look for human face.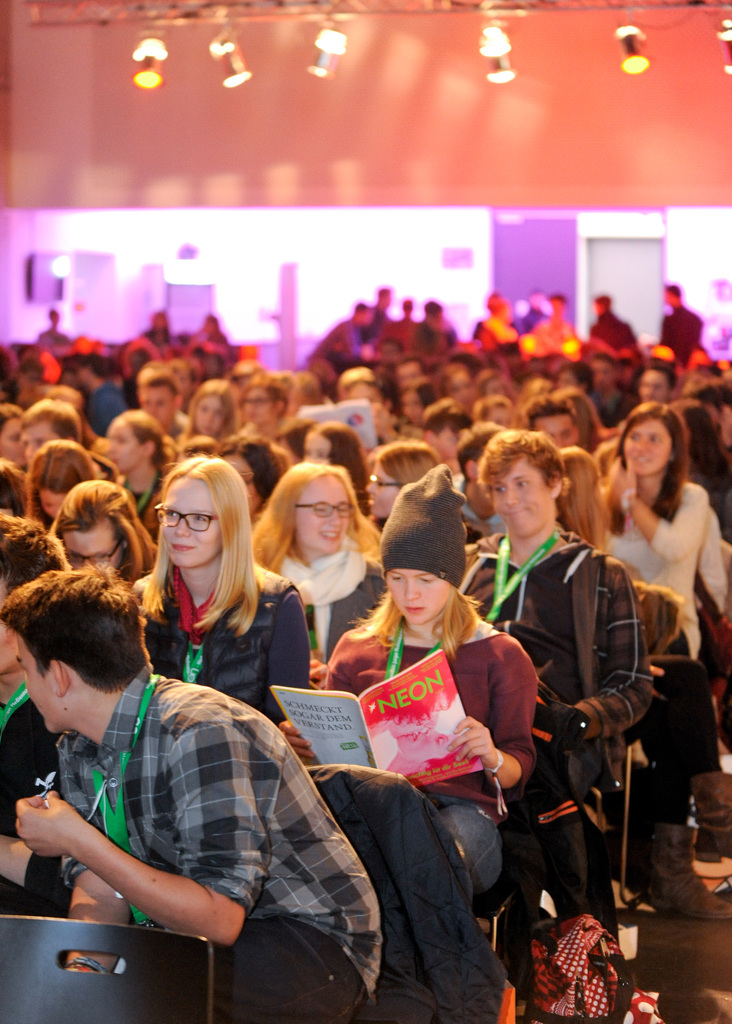
Found: [383,566,446,630].
